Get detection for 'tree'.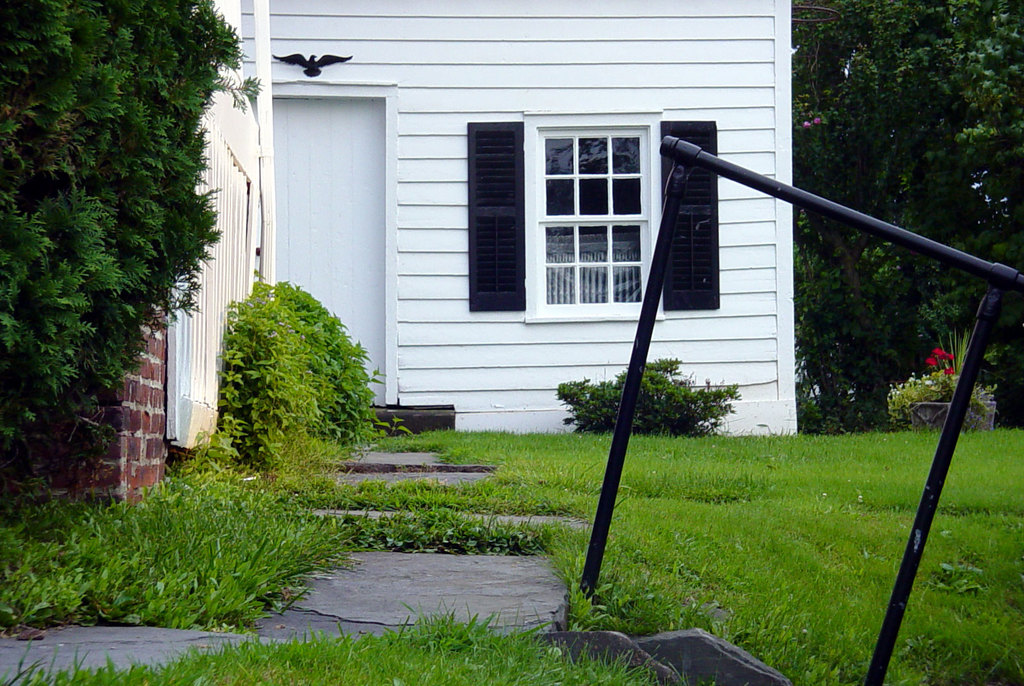
Detection: BBox(13, 1, 228, 532).
